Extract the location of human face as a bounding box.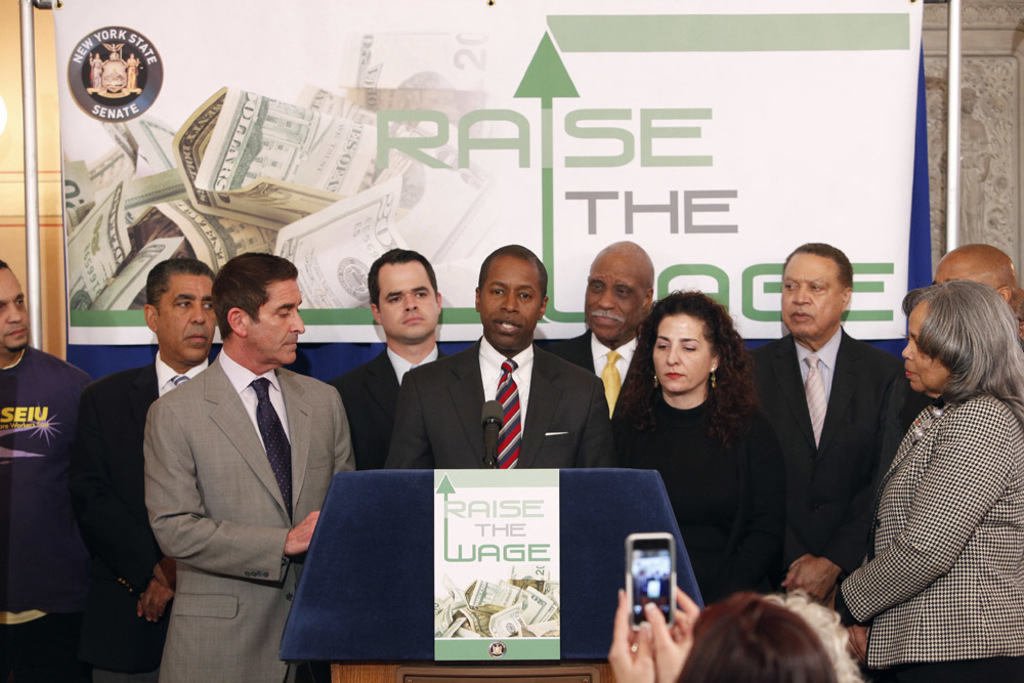
x1=933 y1=263 x2=1000 y2=290.
